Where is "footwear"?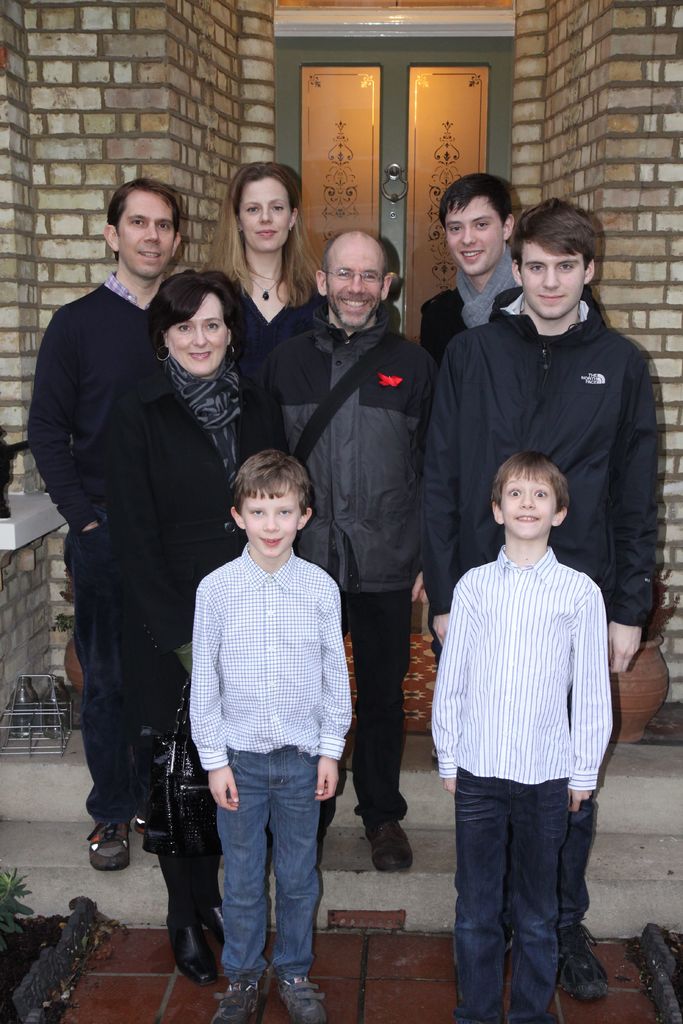
x1=560 y1=924 x2=607 y2=1001.
